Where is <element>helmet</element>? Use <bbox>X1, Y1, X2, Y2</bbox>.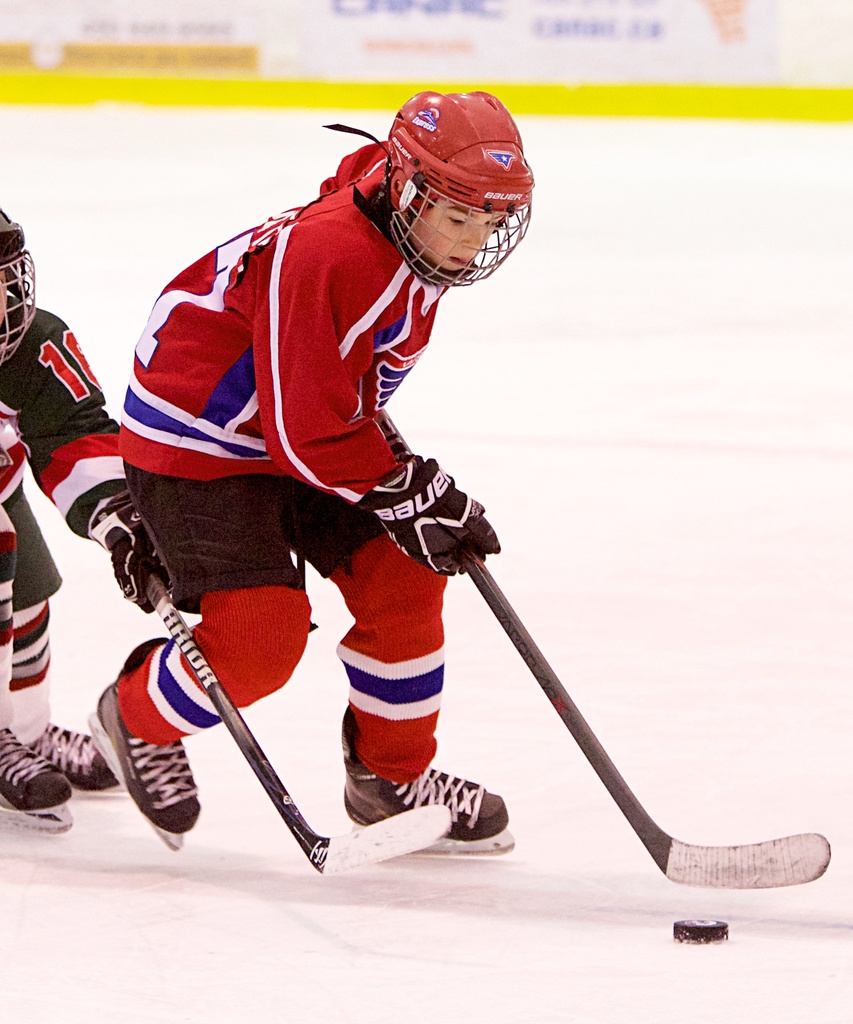
<bbox>370, 100, 523, 291</bbox>.
